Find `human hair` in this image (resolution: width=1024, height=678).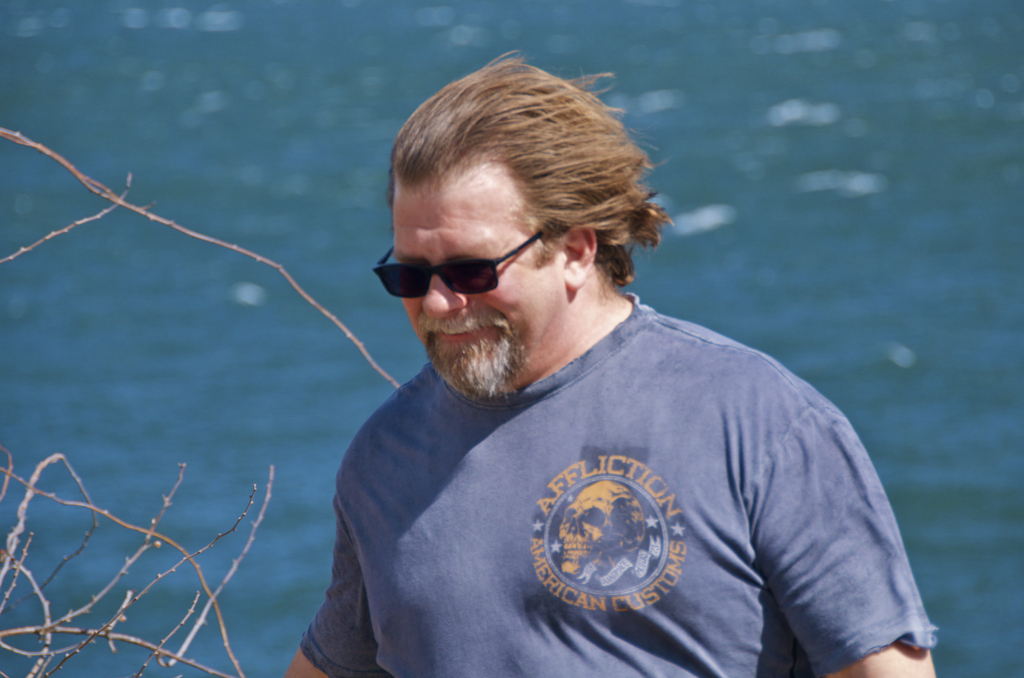
378 35 633 328.
